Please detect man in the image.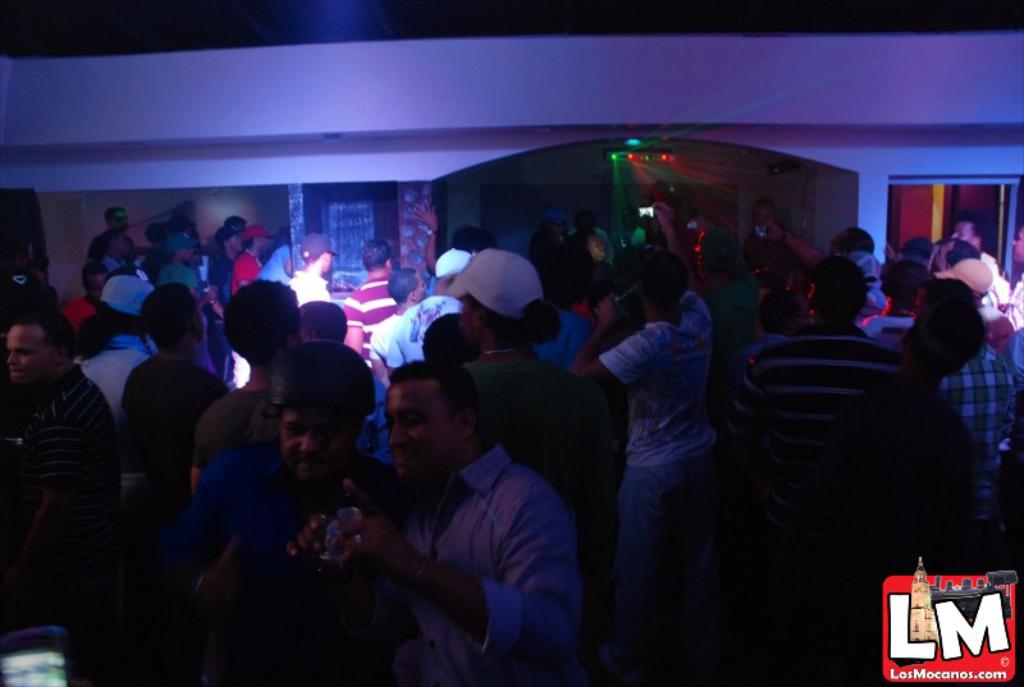
box=[861, 257, 927, 344].
